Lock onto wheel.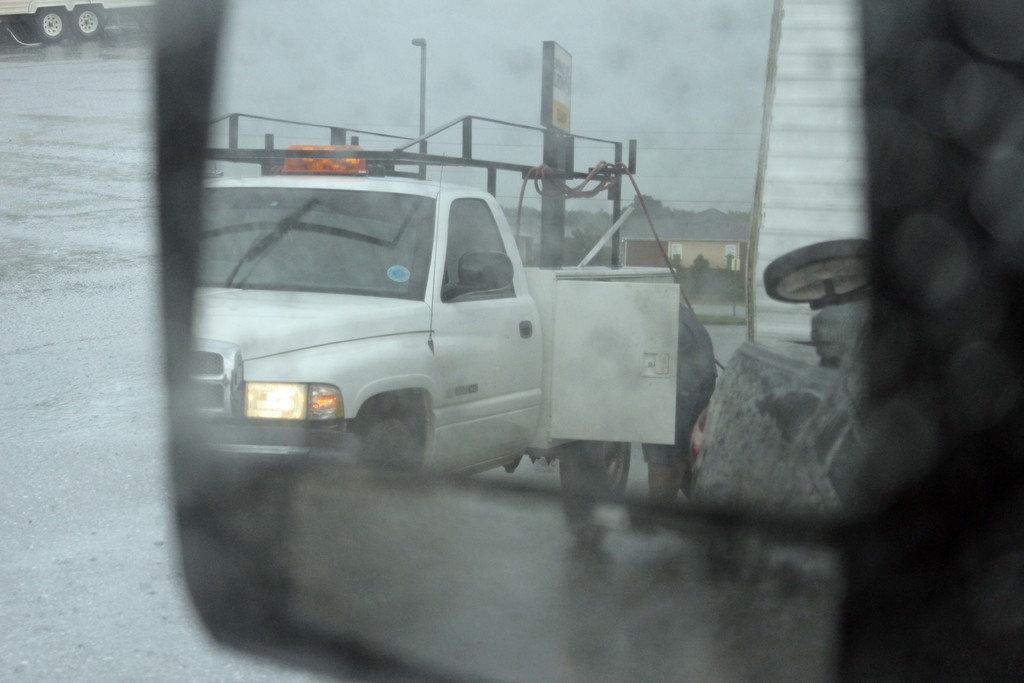
Locked: bbox=(67, 0, 104, 42).
